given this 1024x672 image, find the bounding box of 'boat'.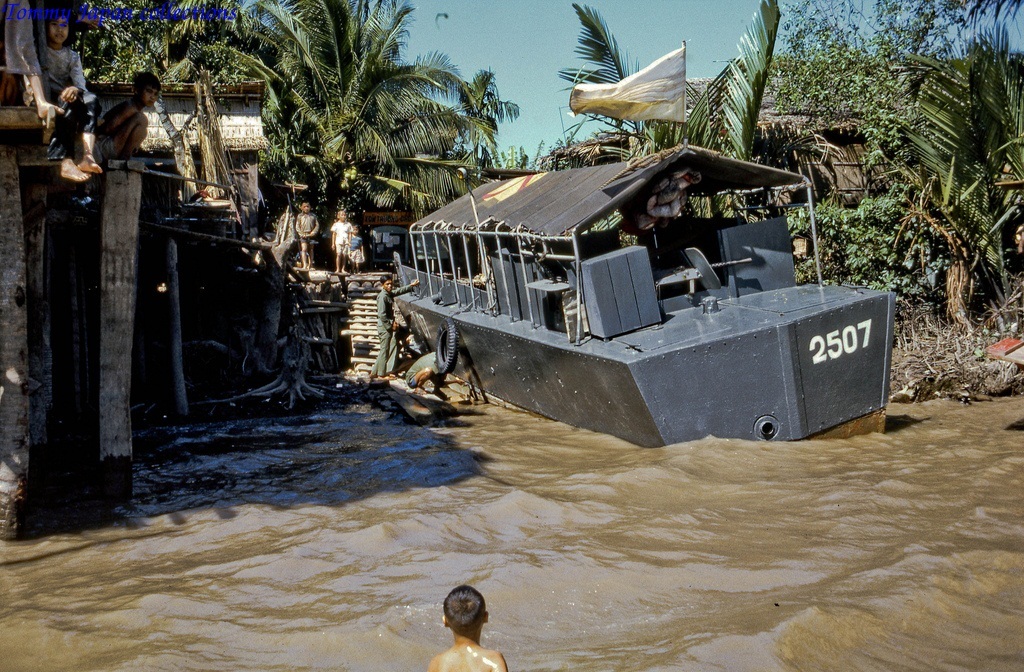
detection(368, 98, 929, 429).
